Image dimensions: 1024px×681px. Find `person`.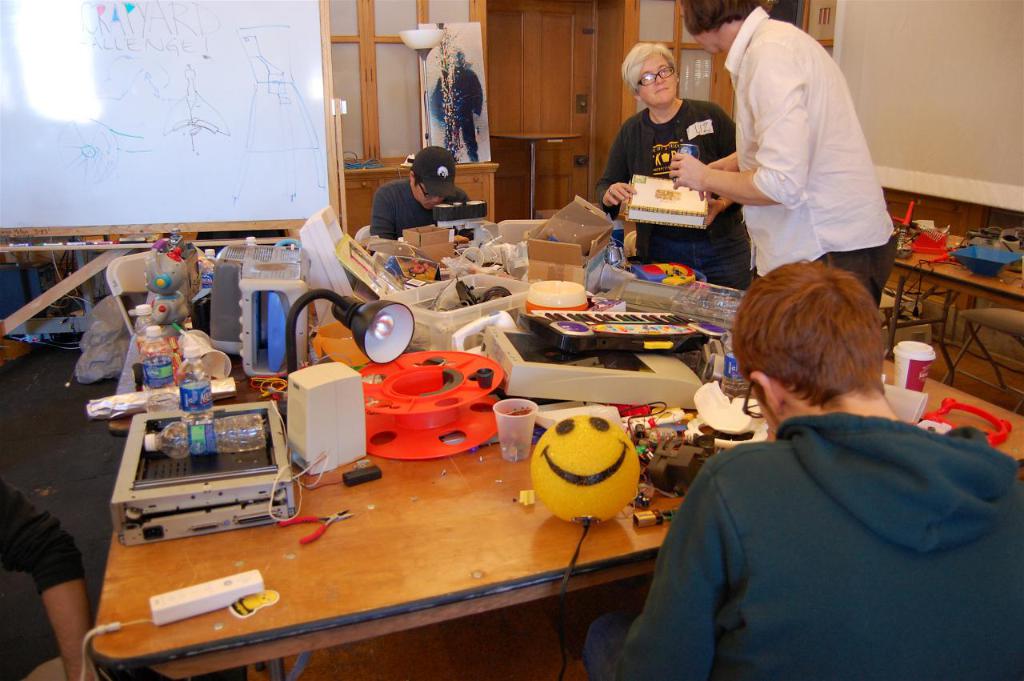
BBox(375, 146, 468, 240).
